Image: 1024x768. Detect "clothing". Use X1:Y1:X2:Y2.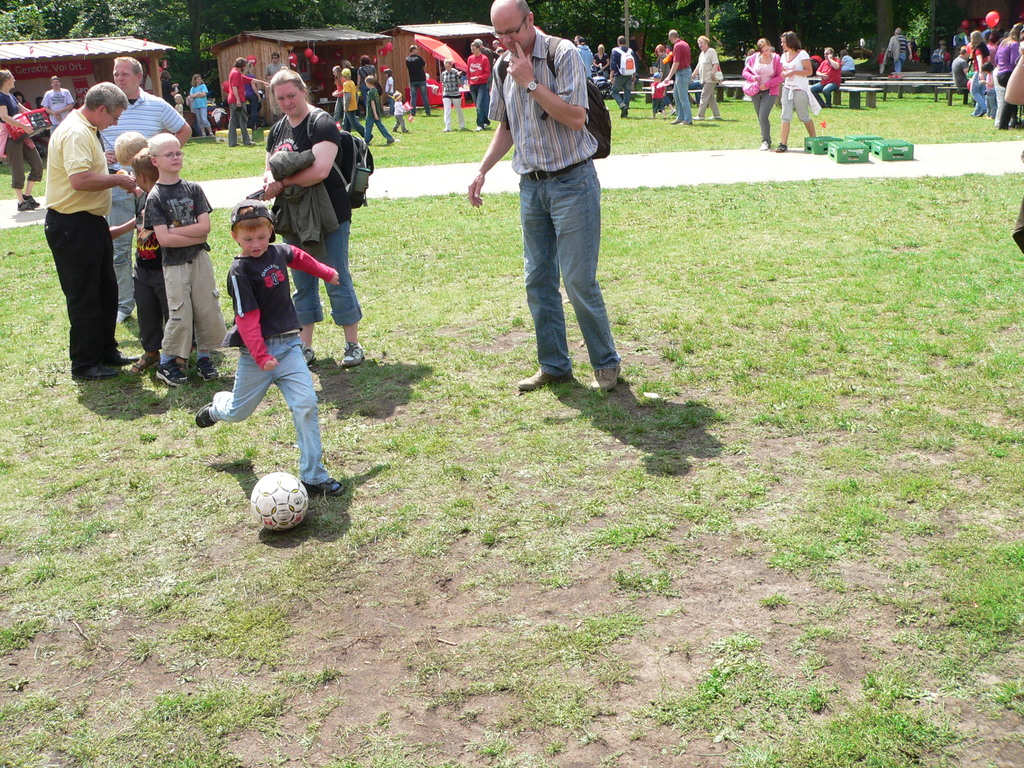
890:52:906:74.
